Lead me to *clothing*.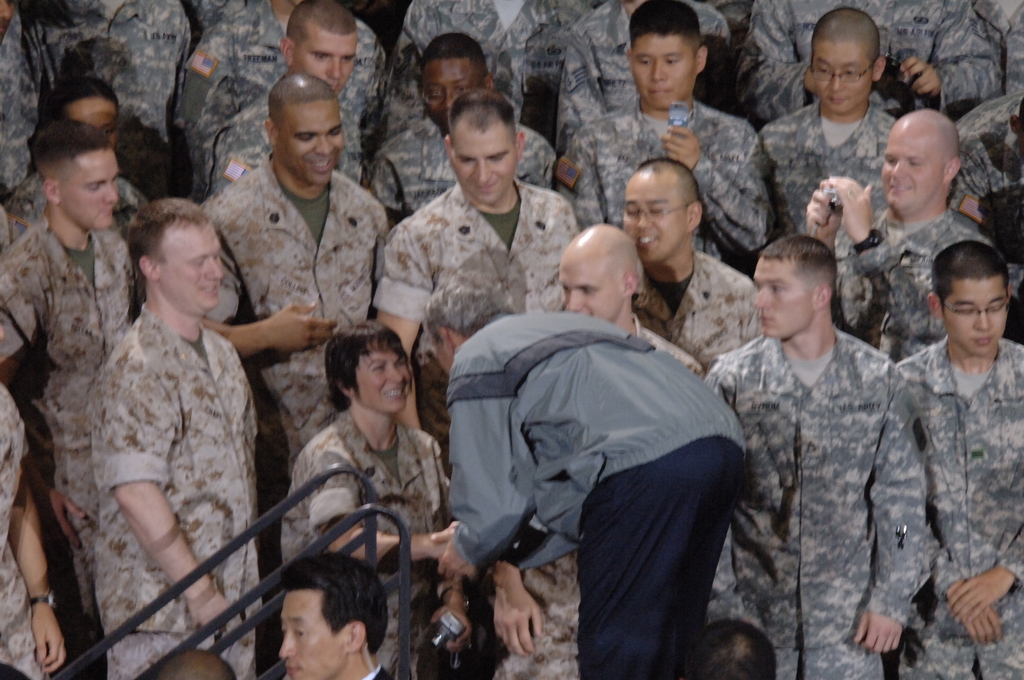
Lead to 194,154,397,491.
